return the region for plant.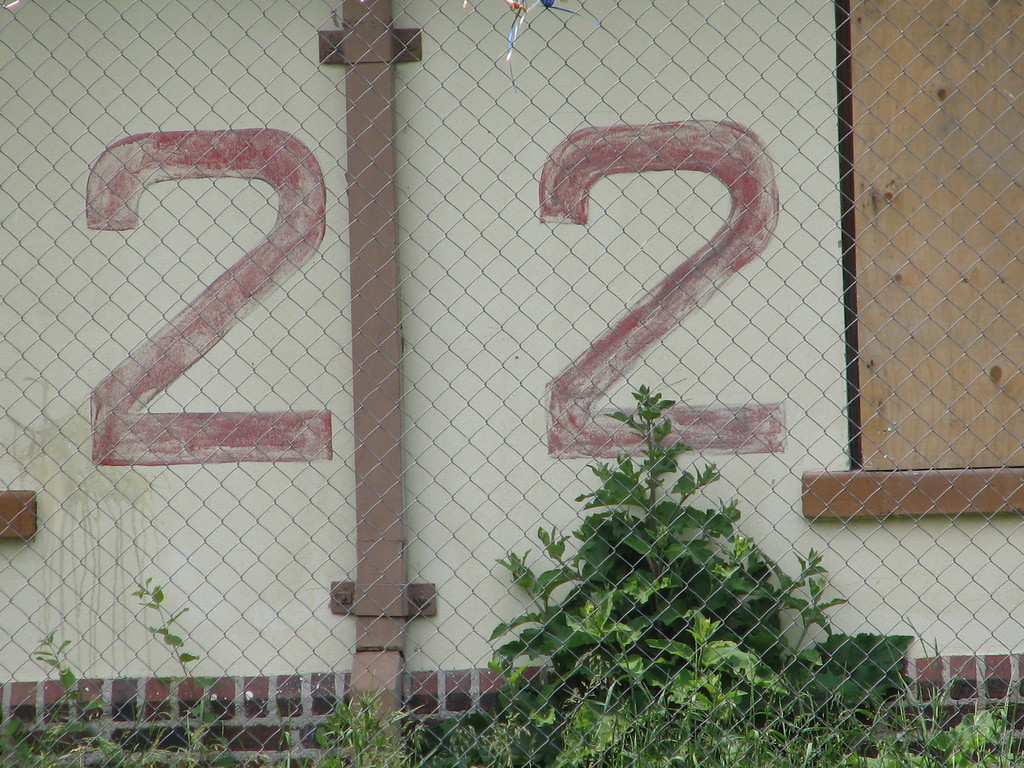
Rect(488, 718, 530, 767).
